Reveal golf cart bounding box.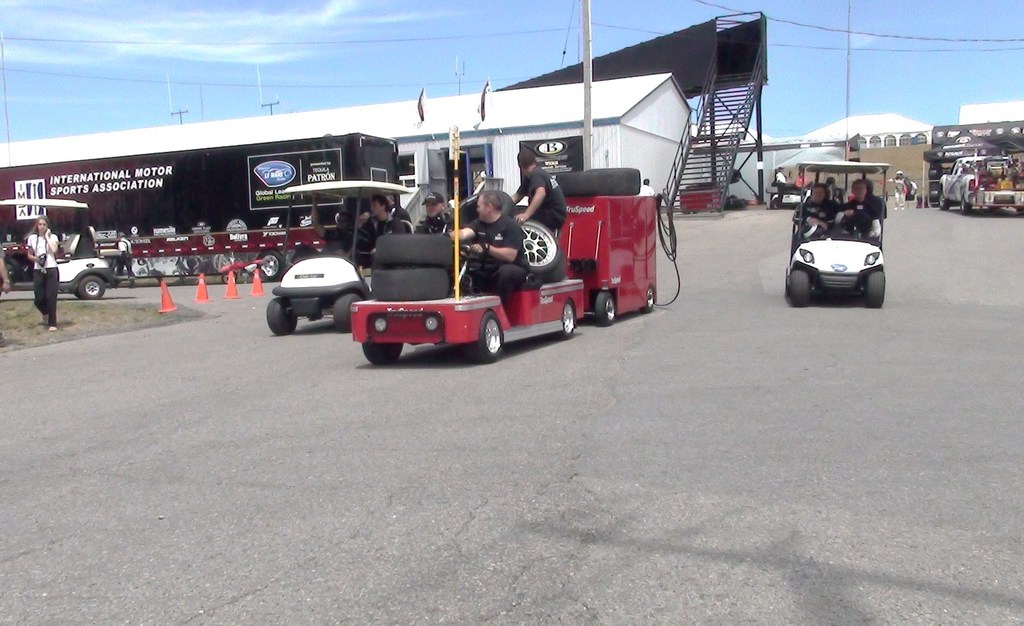
Revealed: pyautogui.locateOnScreen(0, 197, 117, 300).
